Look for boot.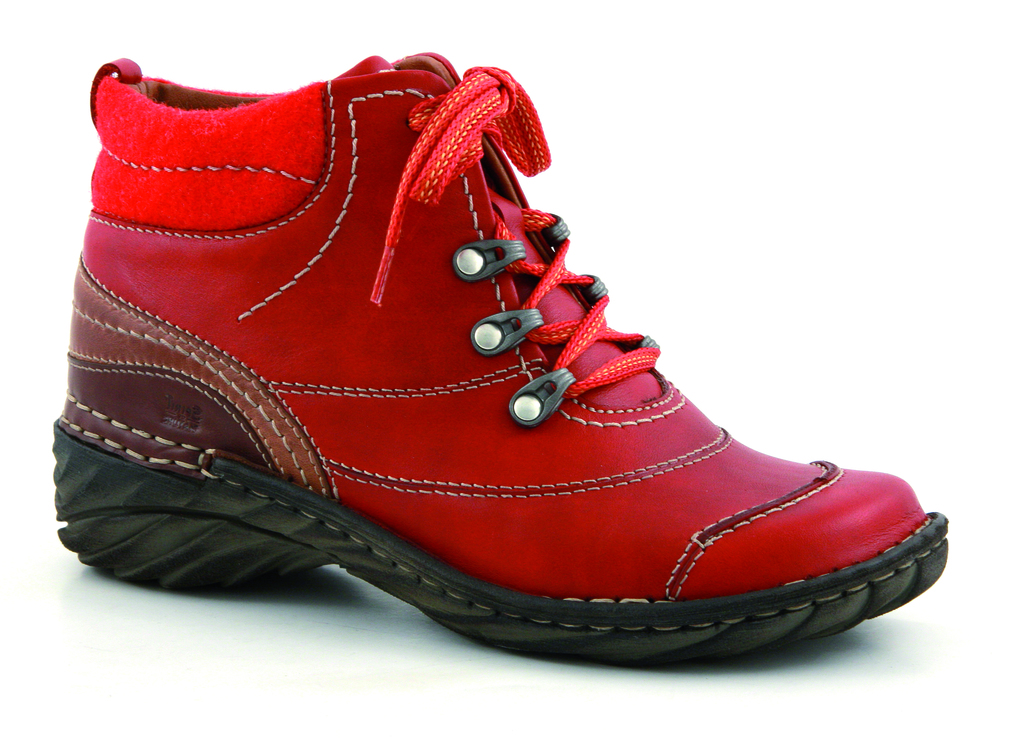
Found: (x1=50, y1=54, x2=952, y2=660).
